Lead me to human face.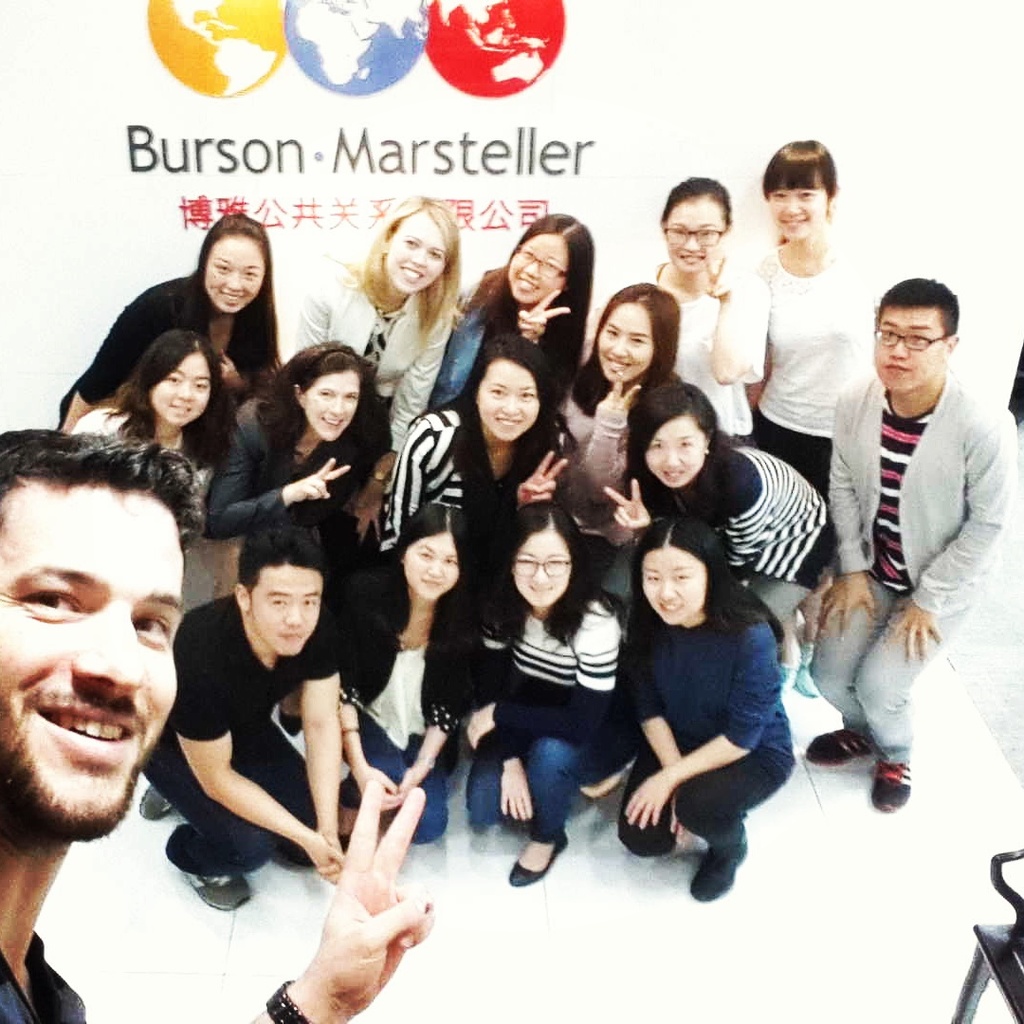
Lead to pyautogui.locateOnScreen(249, 566, 324, 661).
